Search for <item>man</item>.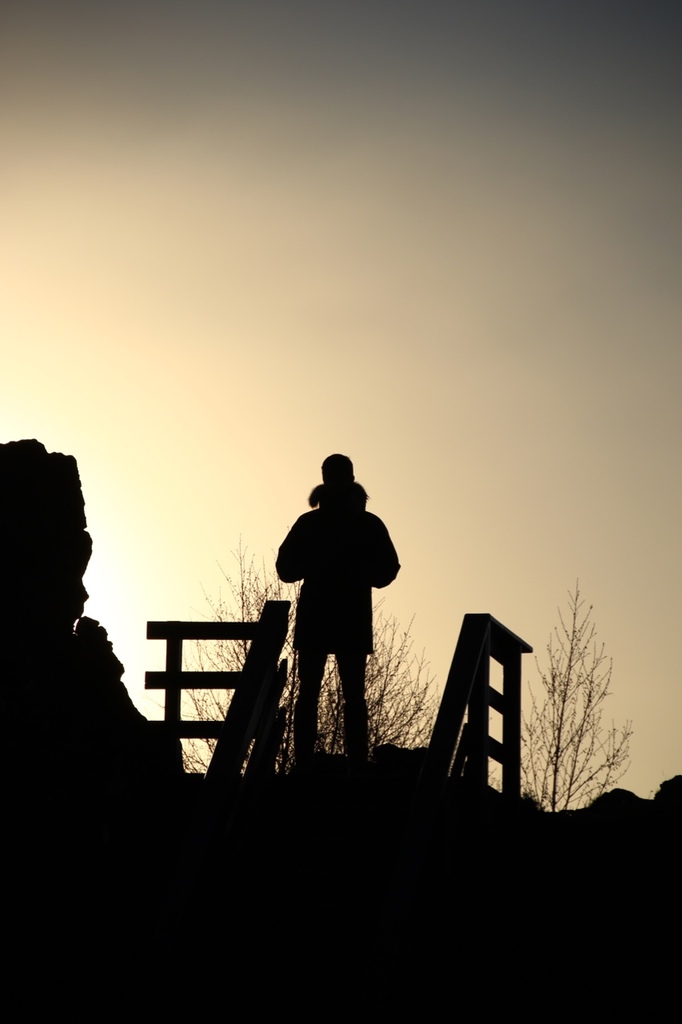
Found at <bbox>273, 453, 405, 790</bbox>.
